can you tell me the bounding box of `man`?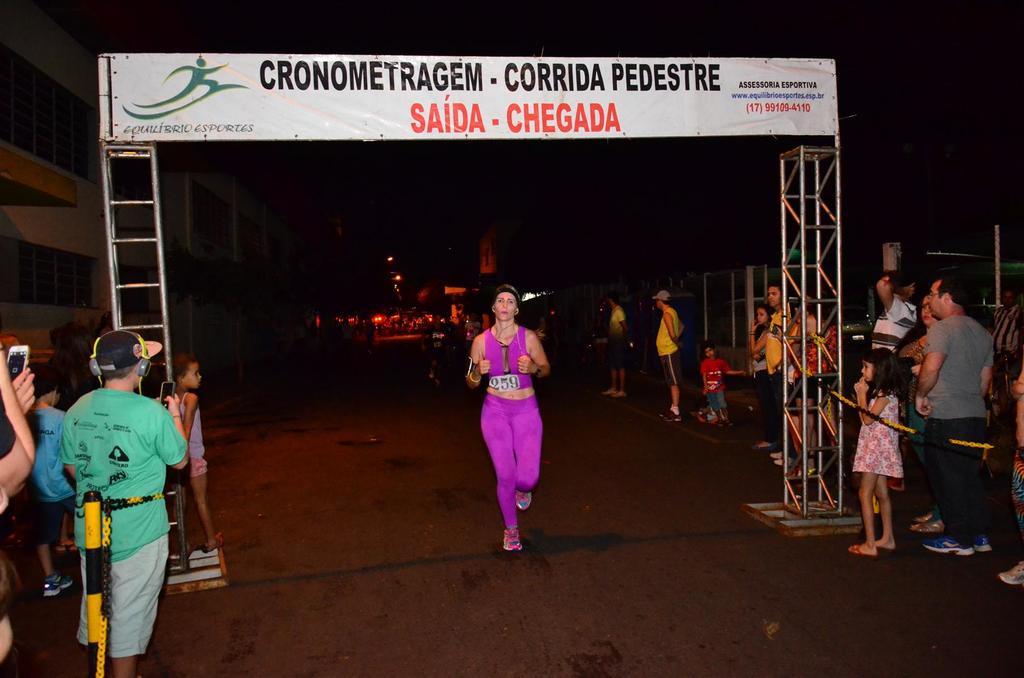
region(420, 306, 451, 391).
